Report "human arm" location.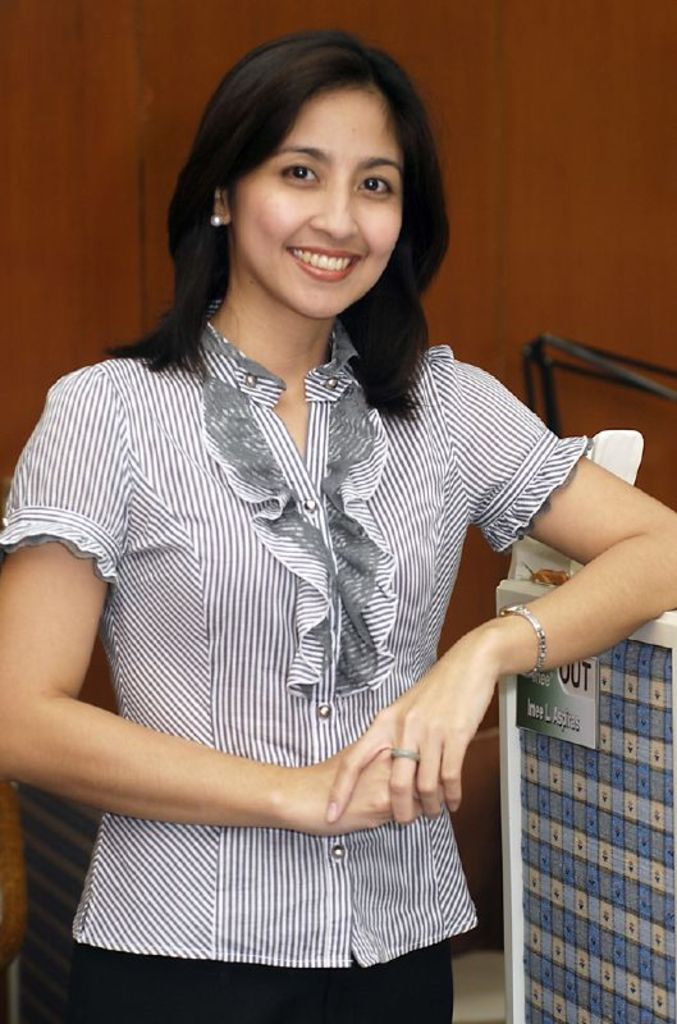
Report: box(317, 369, 674, 836).
